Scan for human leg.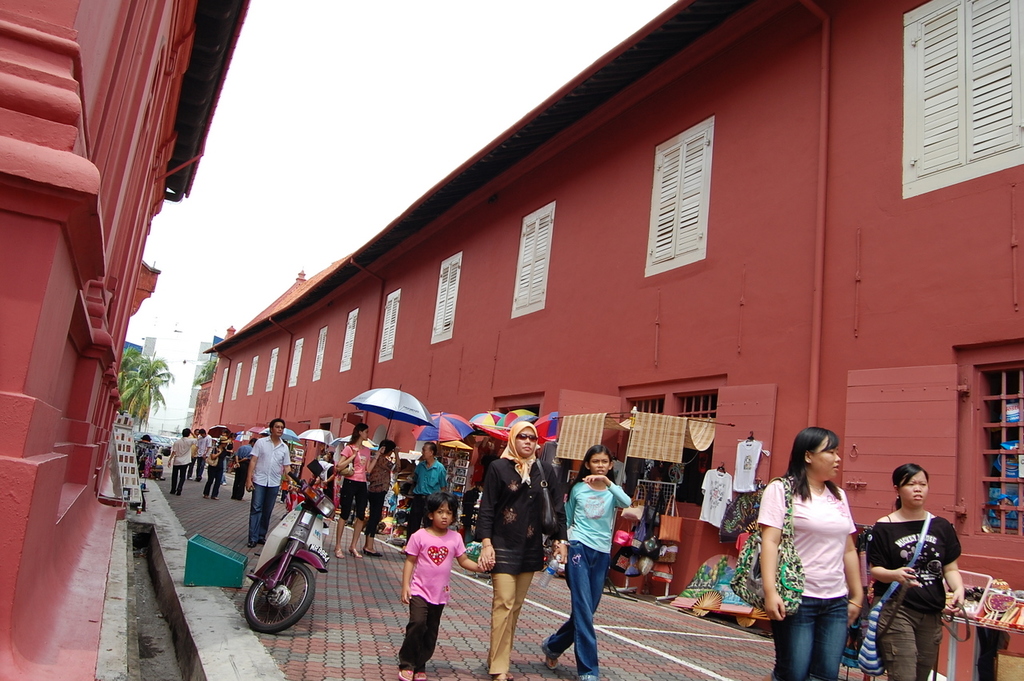
Scan result: region(876, 610, 946, 680).
